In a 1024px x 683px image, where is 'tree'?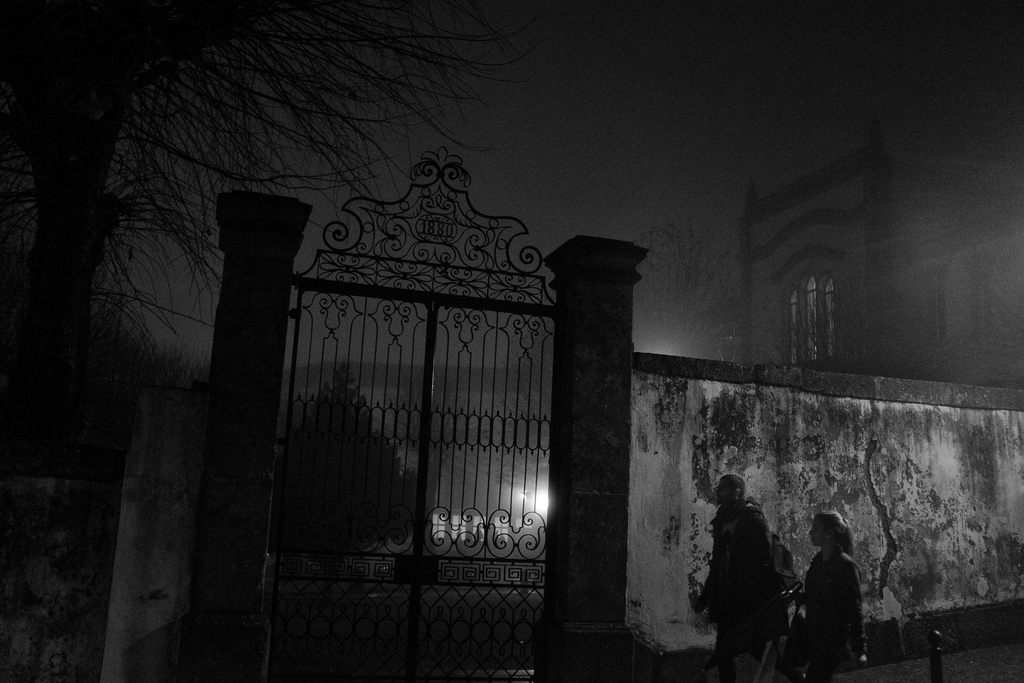
detection(75, 242, 213, 466).
